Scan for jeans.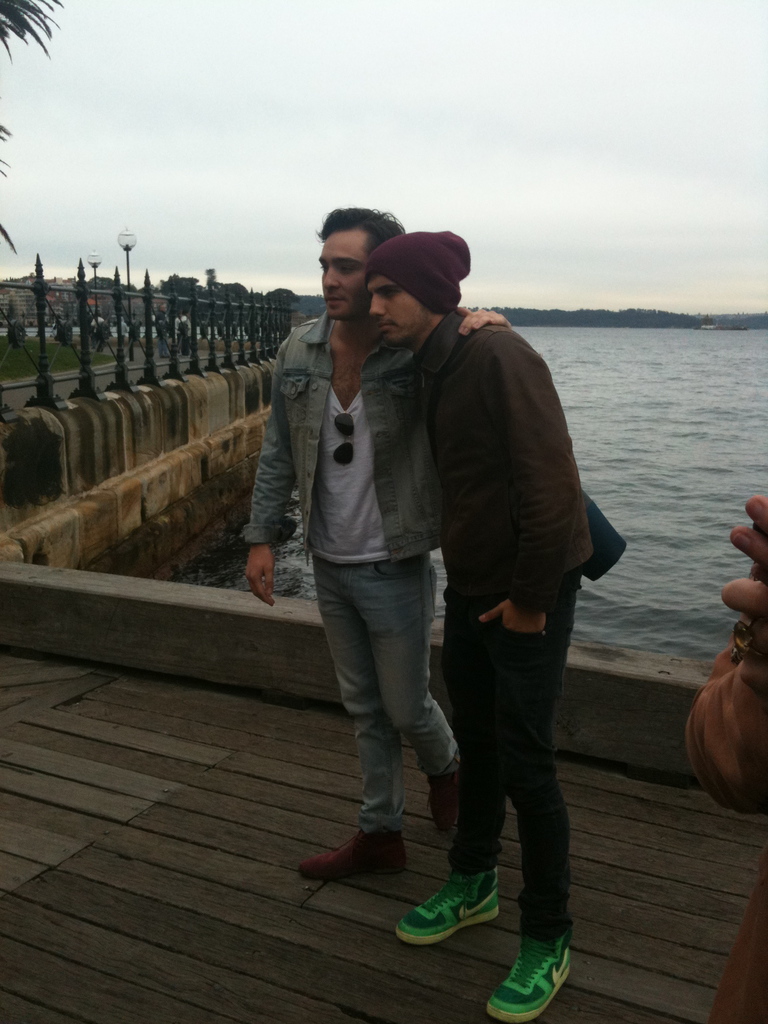
Scan result: bbox(449, 578, 566, 935).
